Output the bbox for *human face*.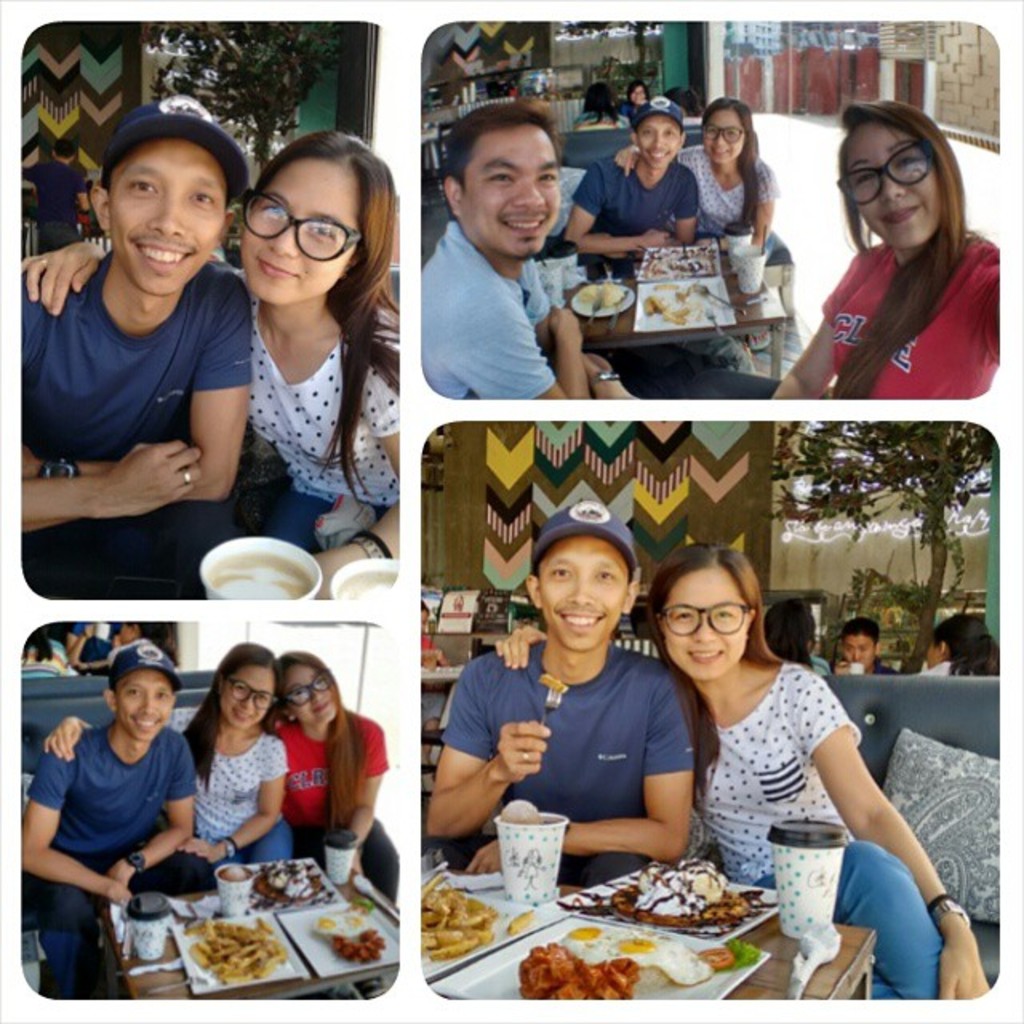
842:634:878:667.
